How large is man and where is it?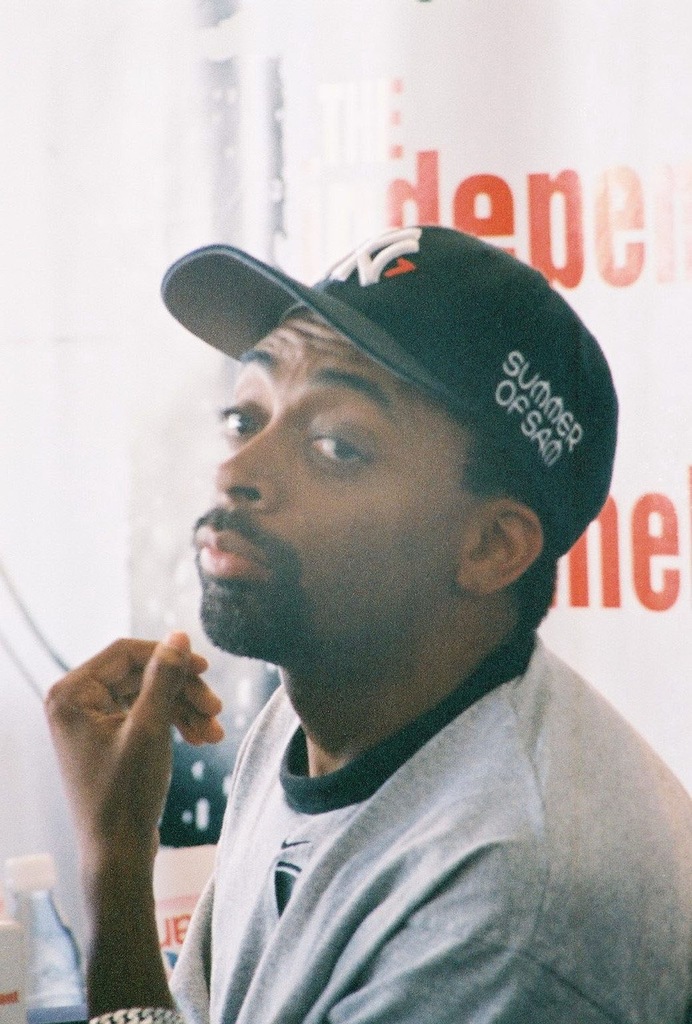
Bounding box: (78, 186, 691, 1005).
